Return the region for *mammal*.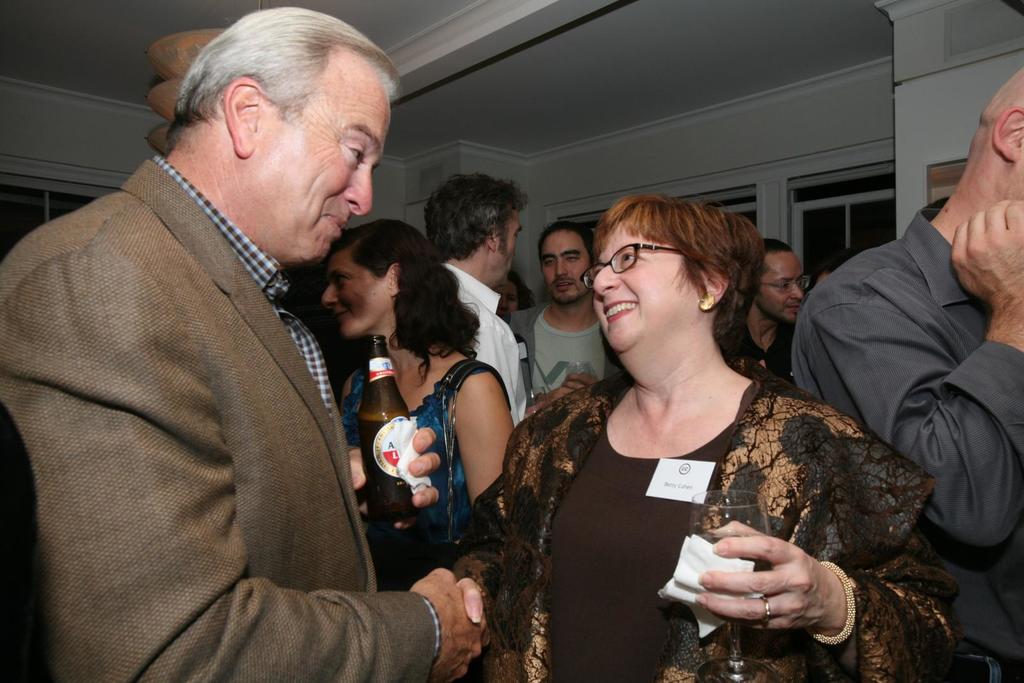
430 182 532 420.
